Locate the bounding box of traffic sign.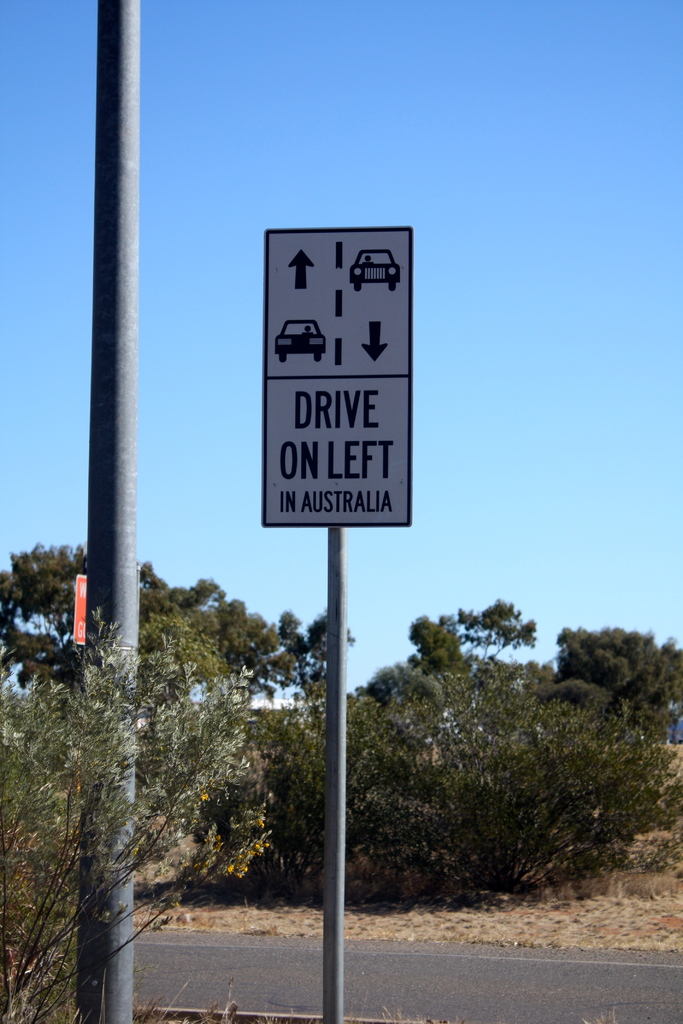
Bounding box: (262,225,413,526).
